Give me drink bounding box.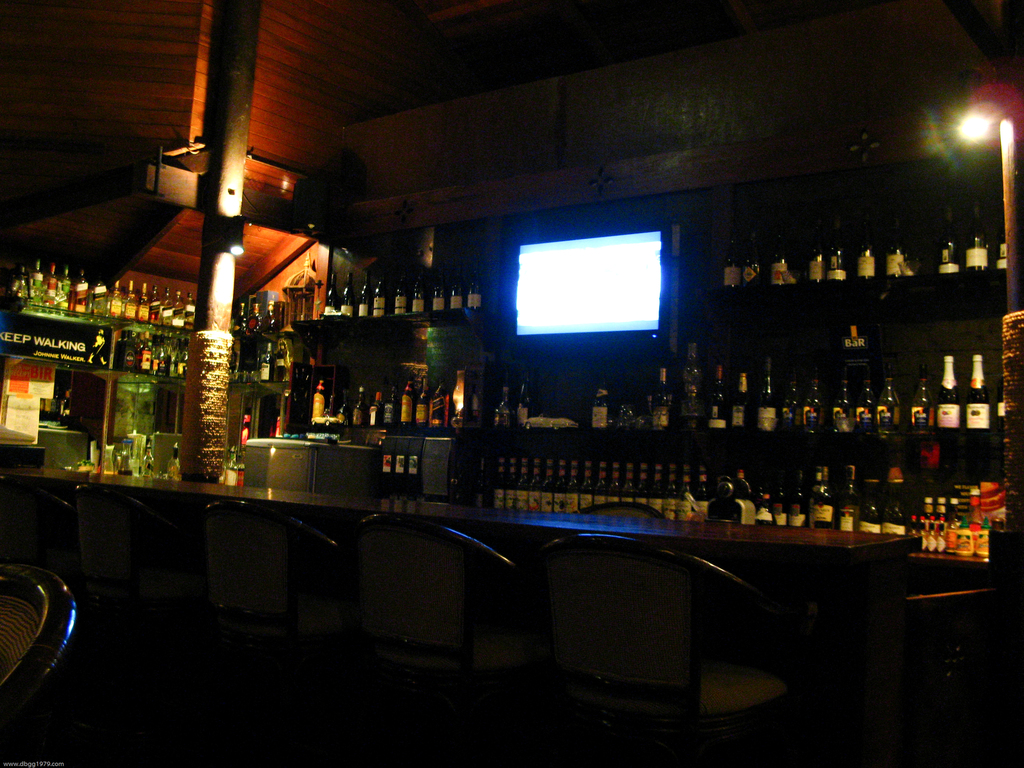
detection(248, 300, 262, 330).
